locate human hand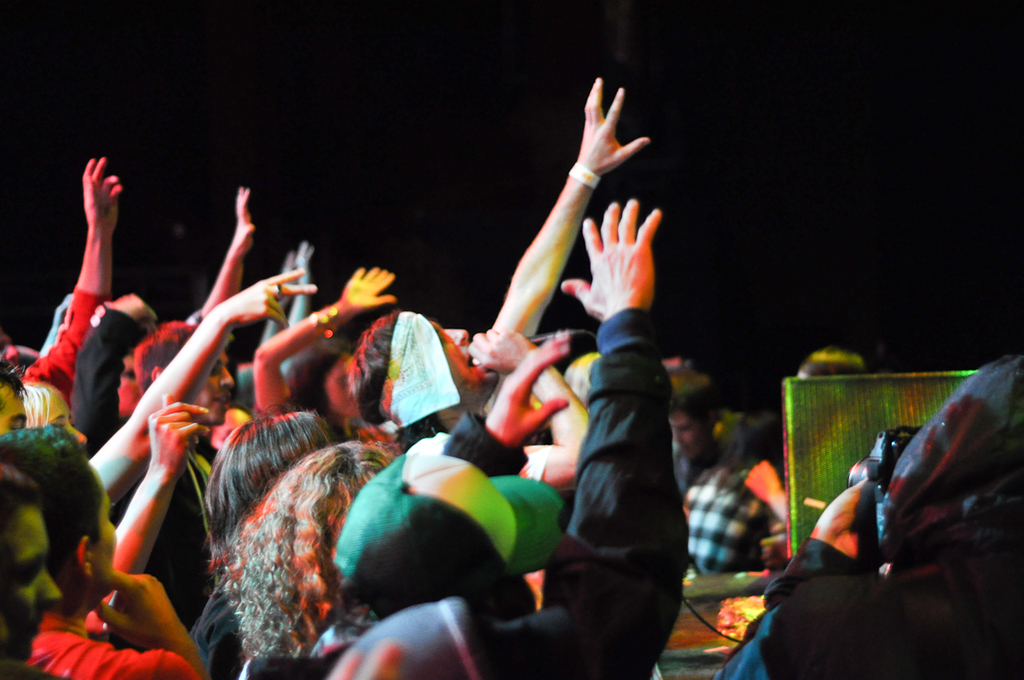
(left=282, top=254, right=296, bottom=274)
